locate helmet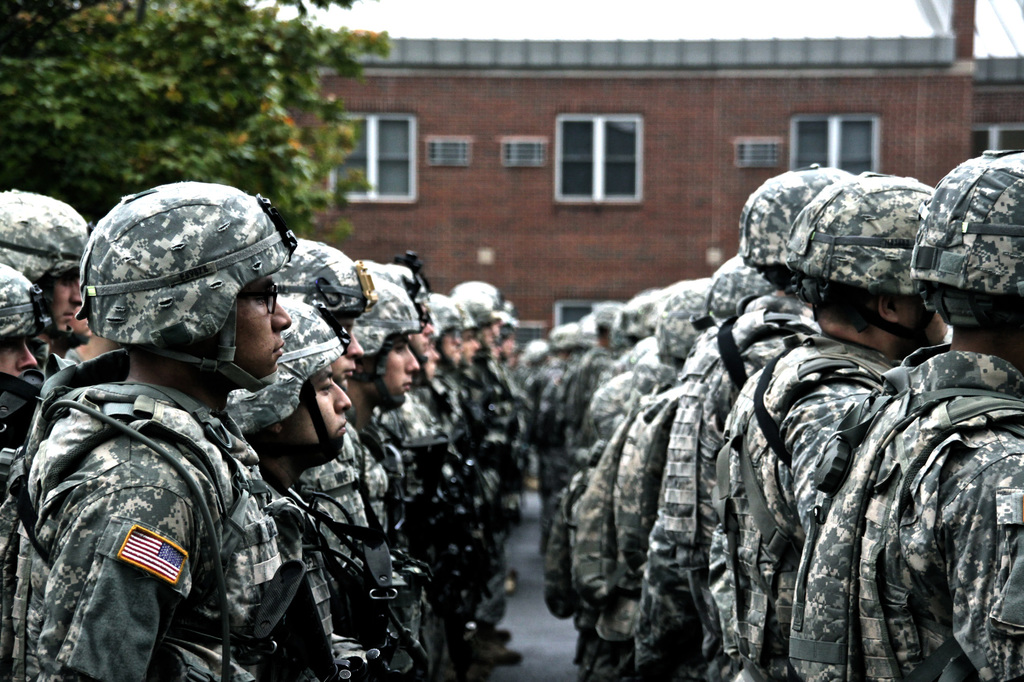
select_region(232, 292, 355, 471)
